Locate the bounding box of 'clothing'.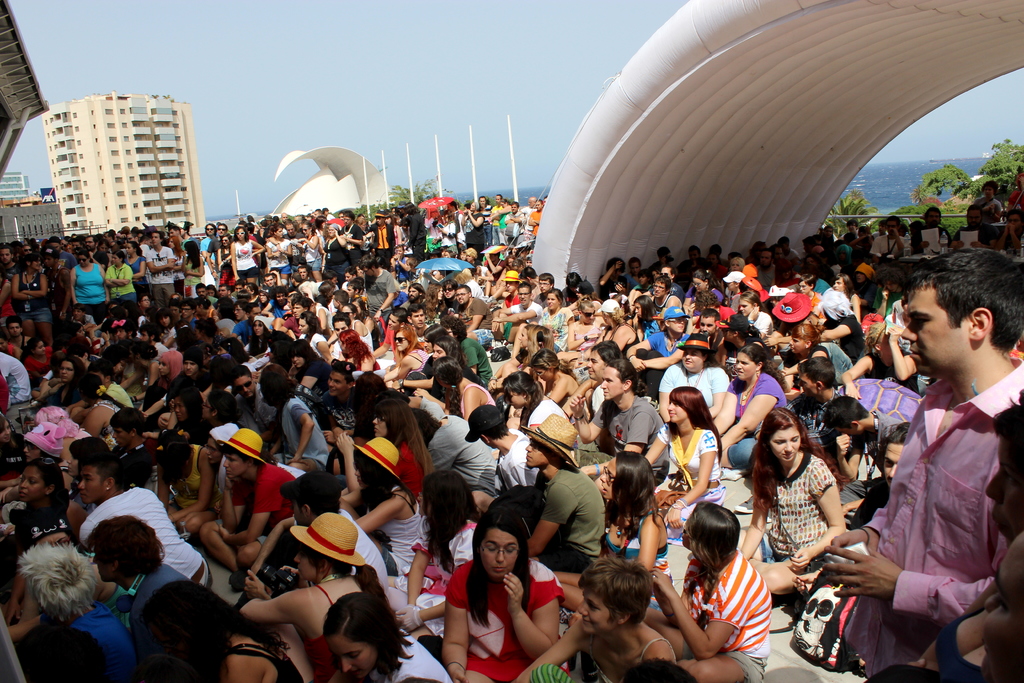
Bounding box: bbox=[186, 309, 194, 341].
